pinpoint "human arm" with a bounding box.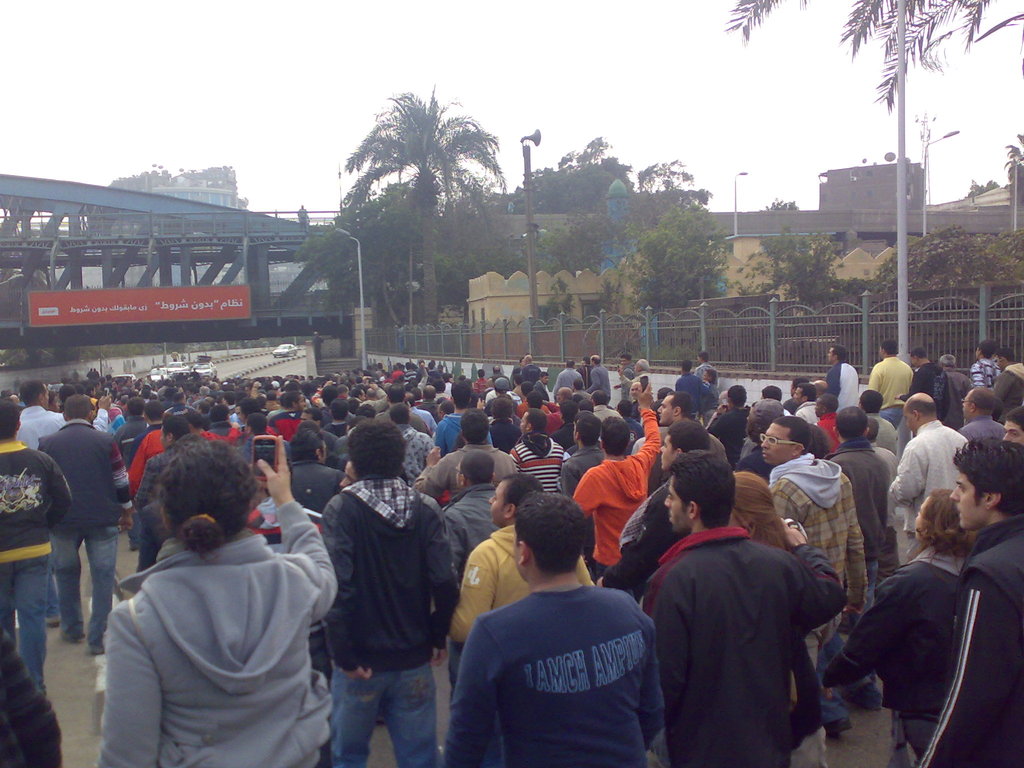
l=132, t=436, r=148, b=493.
